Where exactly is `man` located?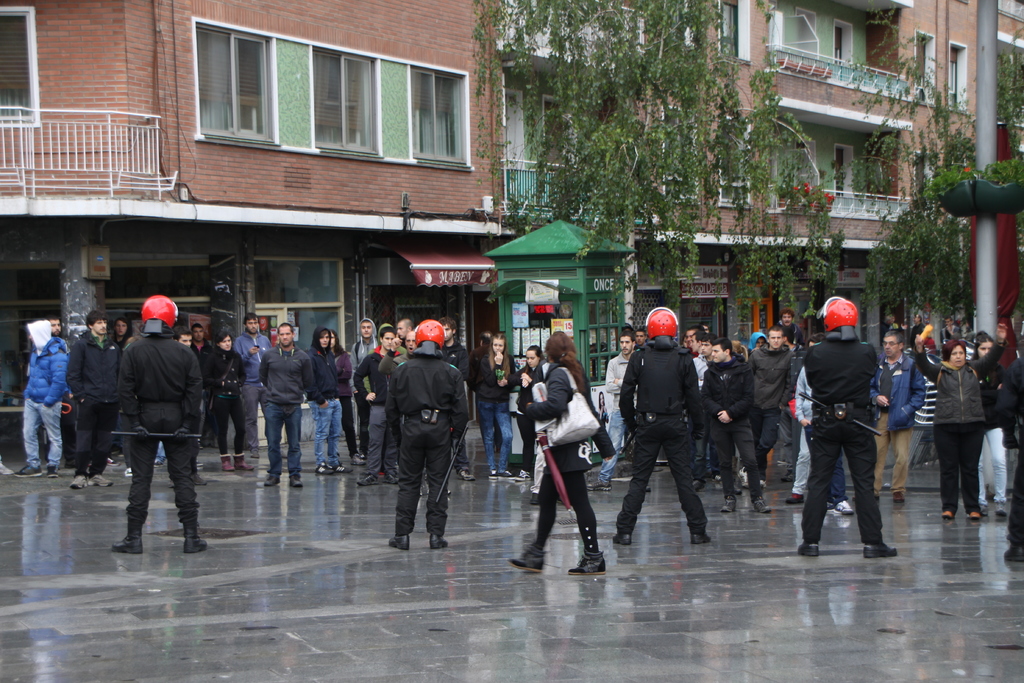
Its bounding box is x1=696, y1=336, x2=777, y2=516.
